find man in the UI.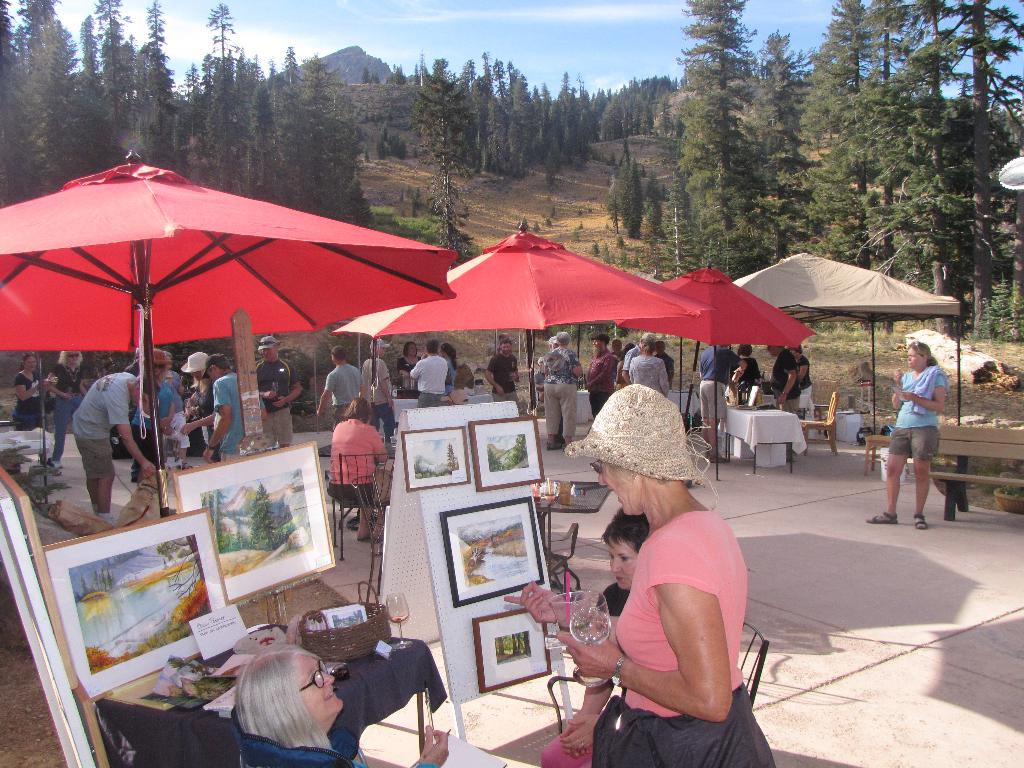
UI element at x1=621, y1=336, x2=645, y2=383.
